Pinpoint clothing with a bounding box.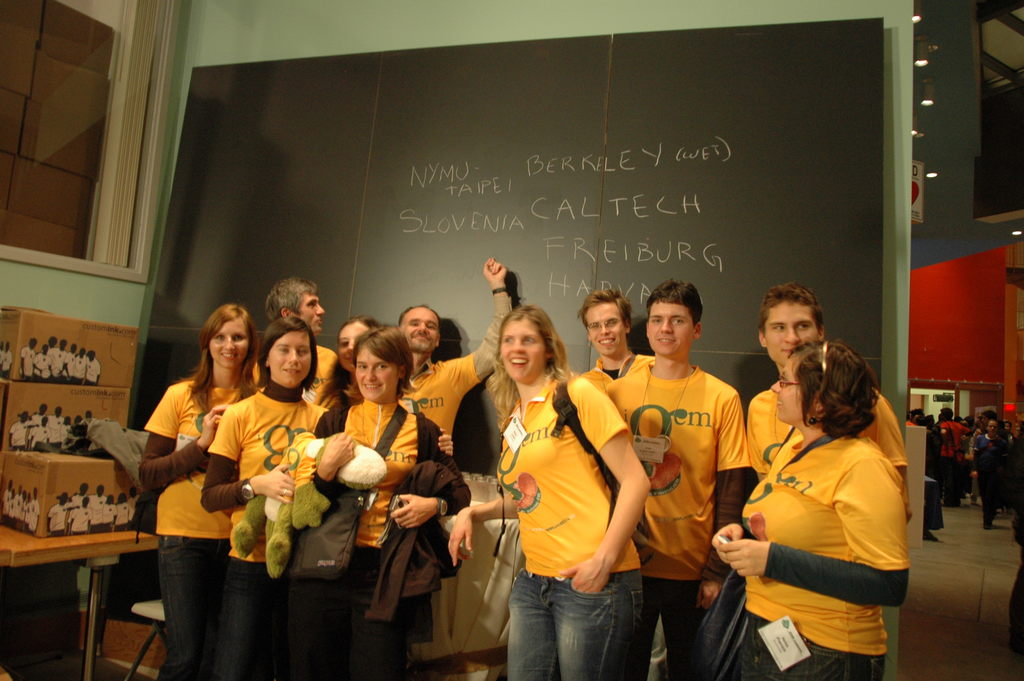
[943, 422, 977, 495].
